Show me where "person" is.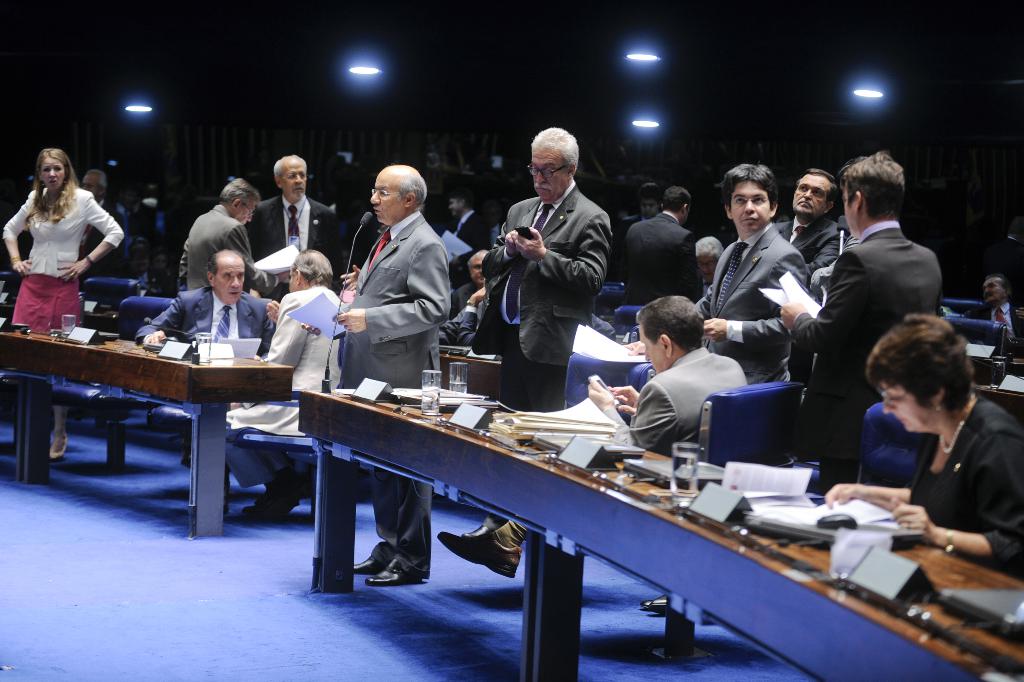
"person" is at l=175, t=174, r=289, b=293.
